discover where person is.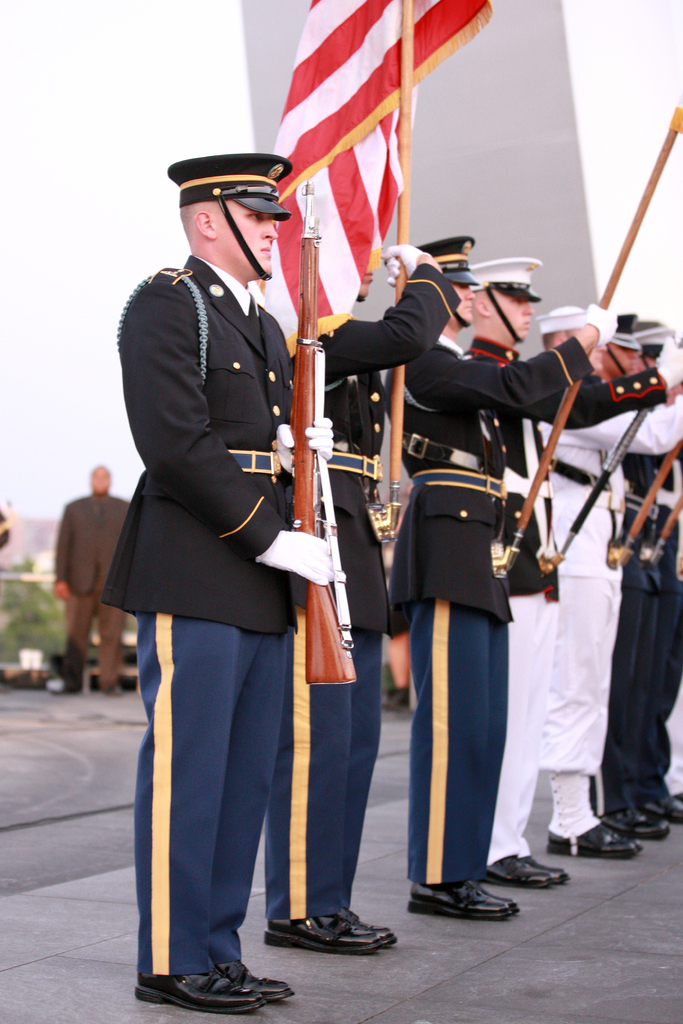
Discovered at box(108, 90, 331, 989).
